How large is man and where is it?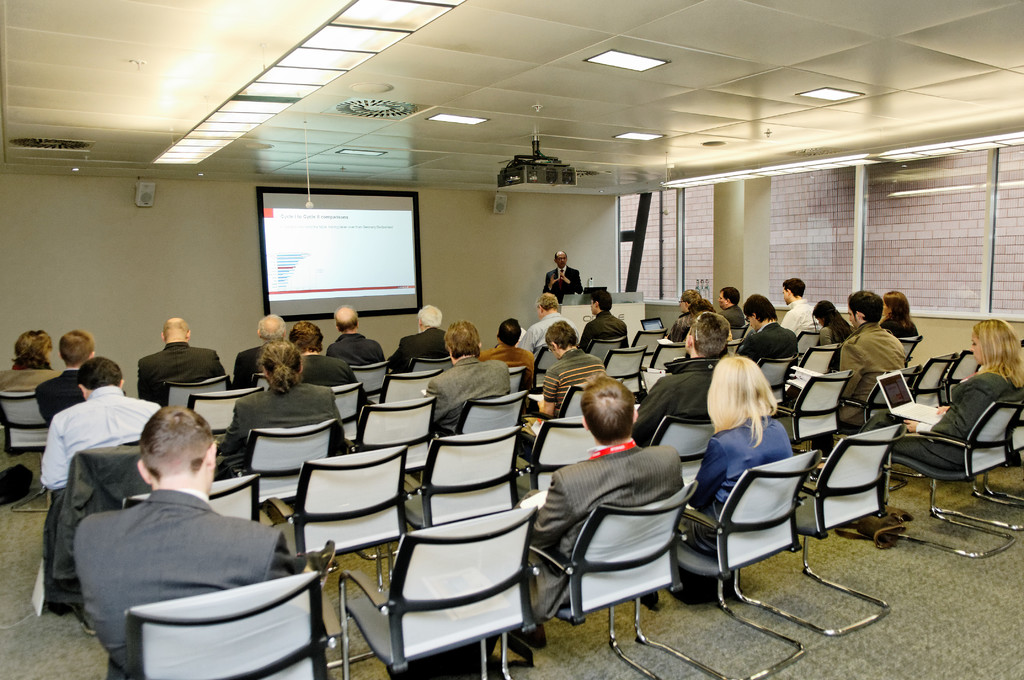
Bounding box: left=228, top=308, right=289, bottom=389.
